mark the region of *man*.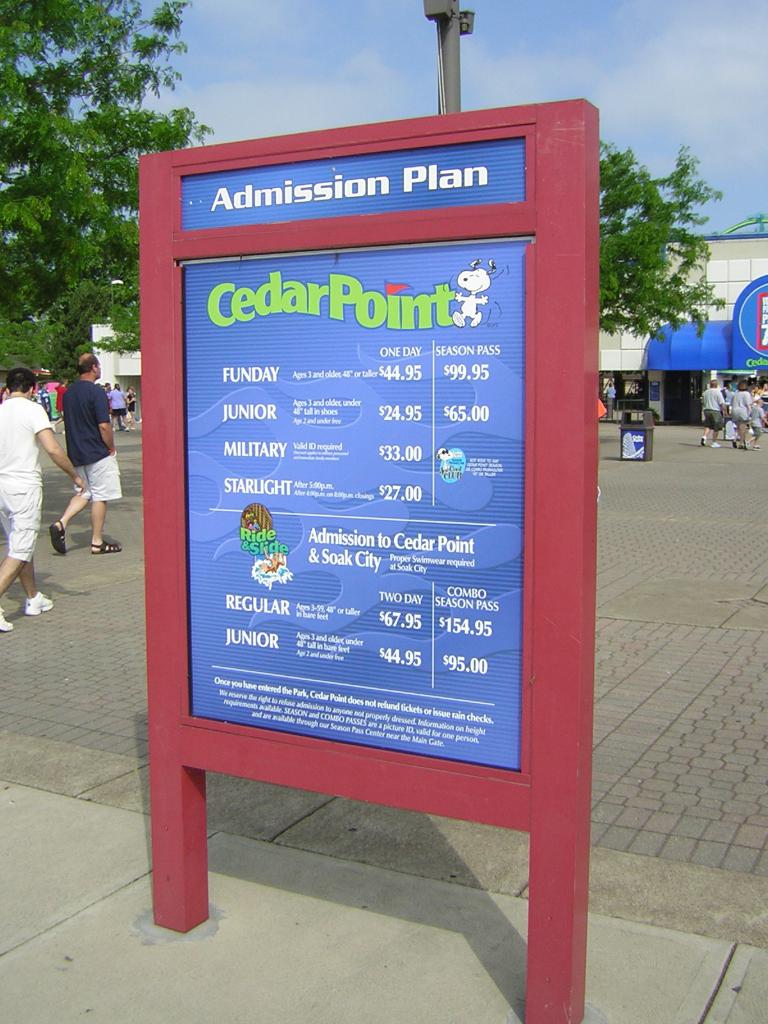
Region: x1=52 y1=356 x2=122 y2=554.
